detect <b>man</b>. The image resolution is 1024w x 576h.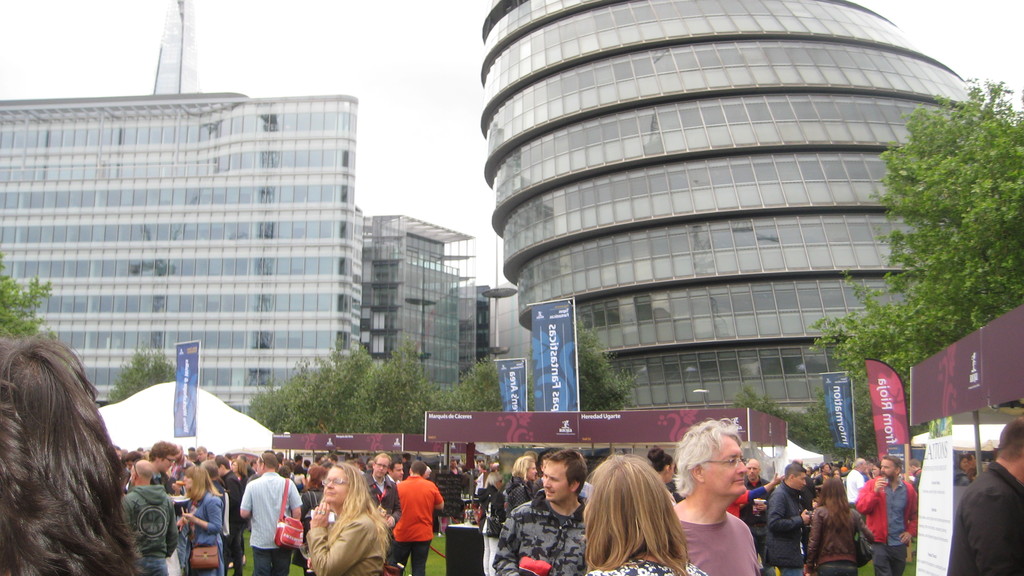
BBox(673, 418, 756, 575).
